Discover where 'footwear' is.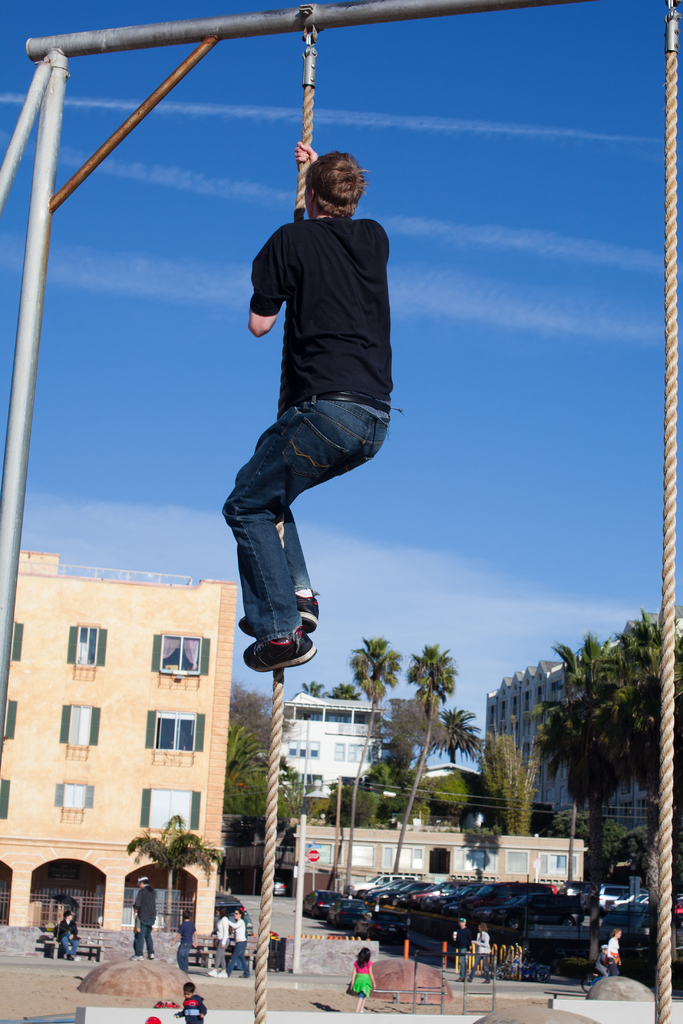
Discovered at [left=129, top=953, right=145, bottom=962].
